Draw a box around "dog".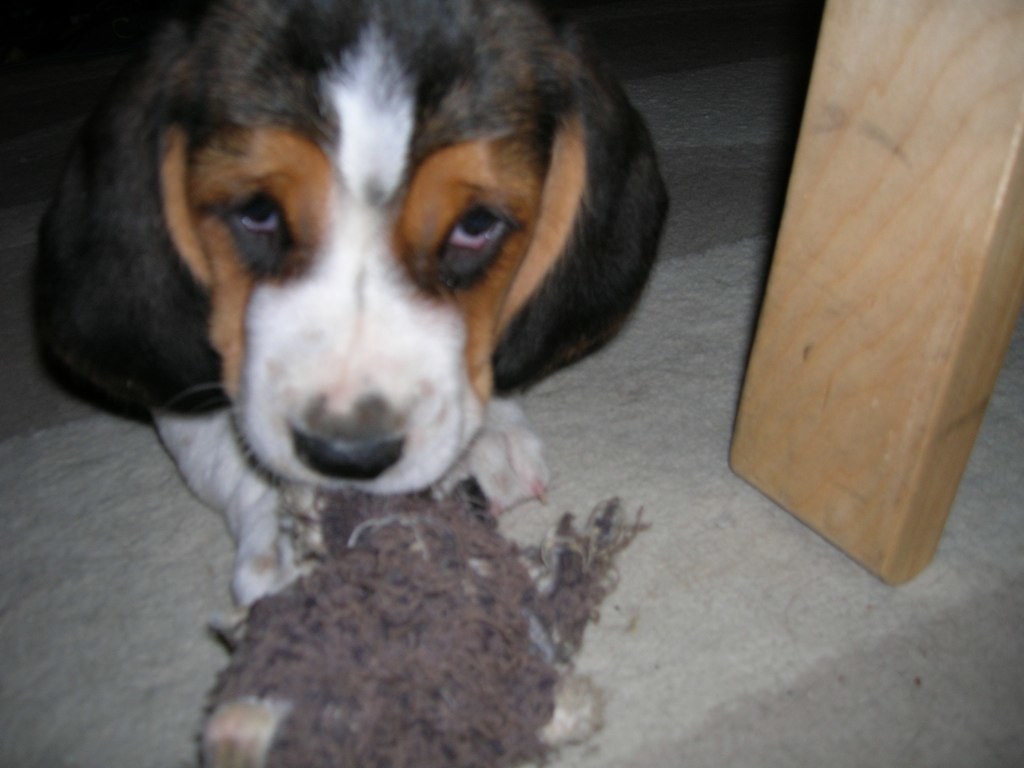
[32, 0, 674, 604].
